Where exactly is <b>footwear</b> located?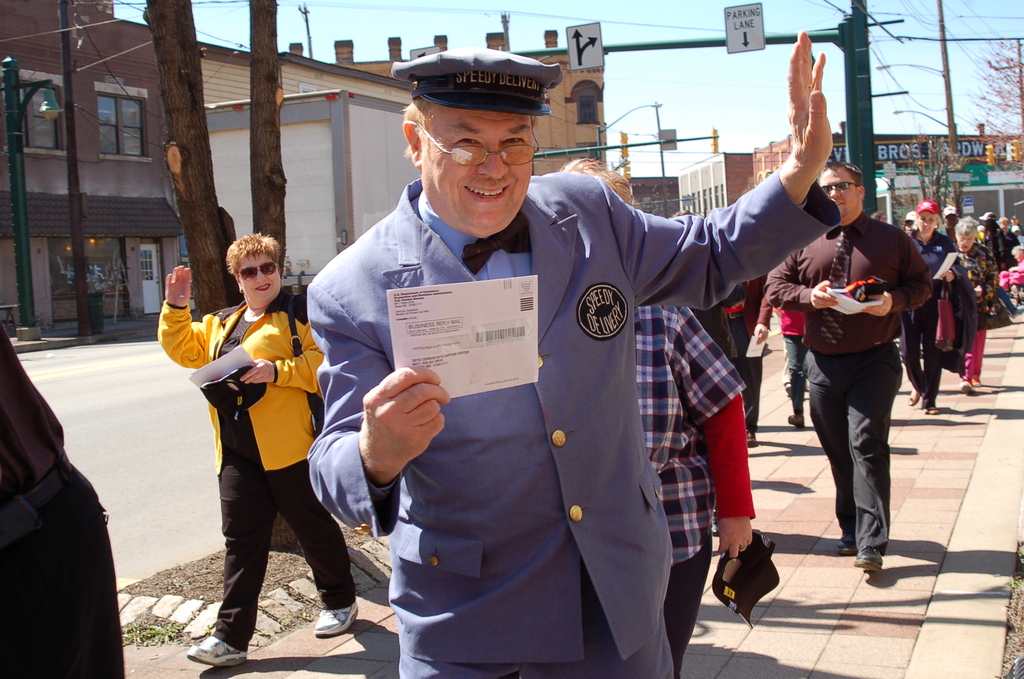
Its bounding box is <bbox>854, 546, 884, 571</bbox>.
